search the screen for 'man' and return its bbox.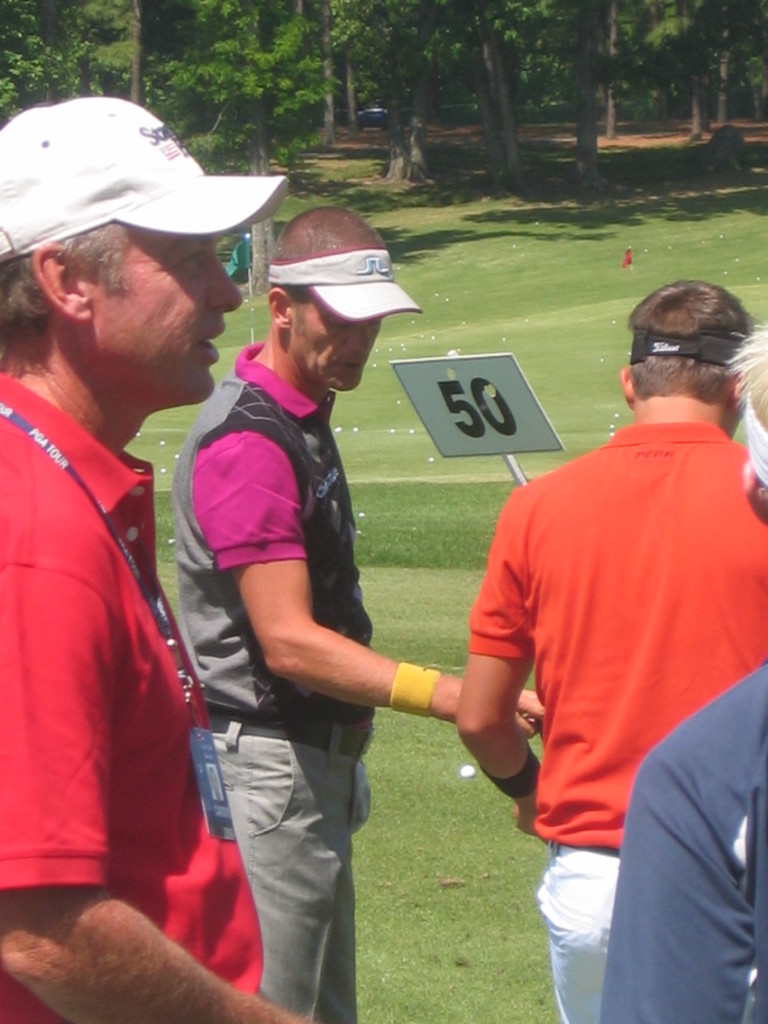
Found: 0 94 306 1023.
